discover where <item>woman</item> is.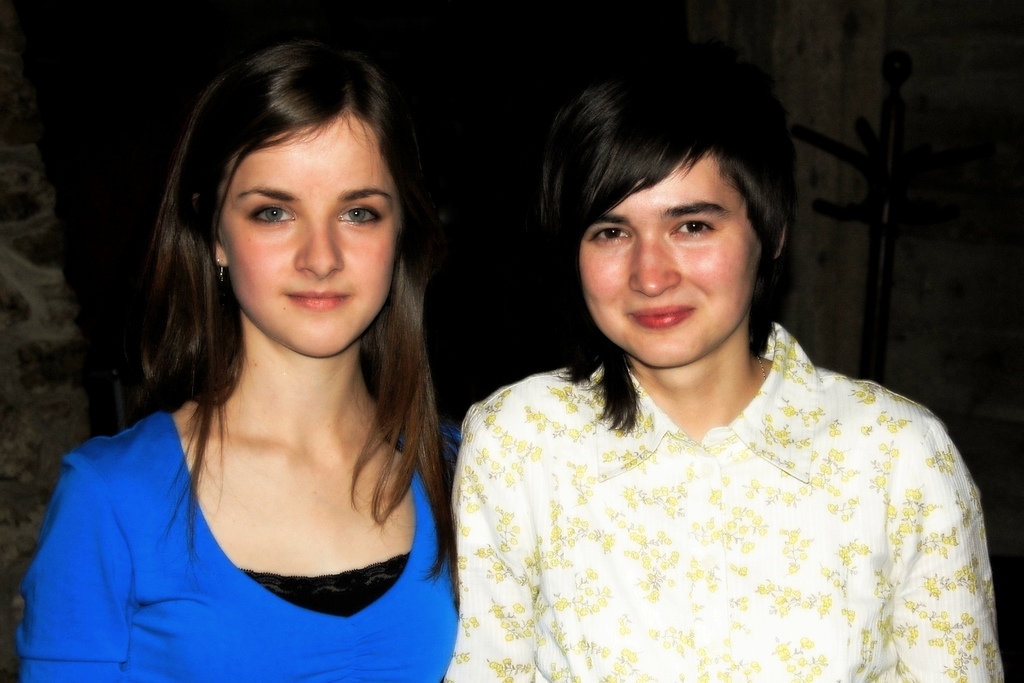
Discovered at 14 33 467 682.
